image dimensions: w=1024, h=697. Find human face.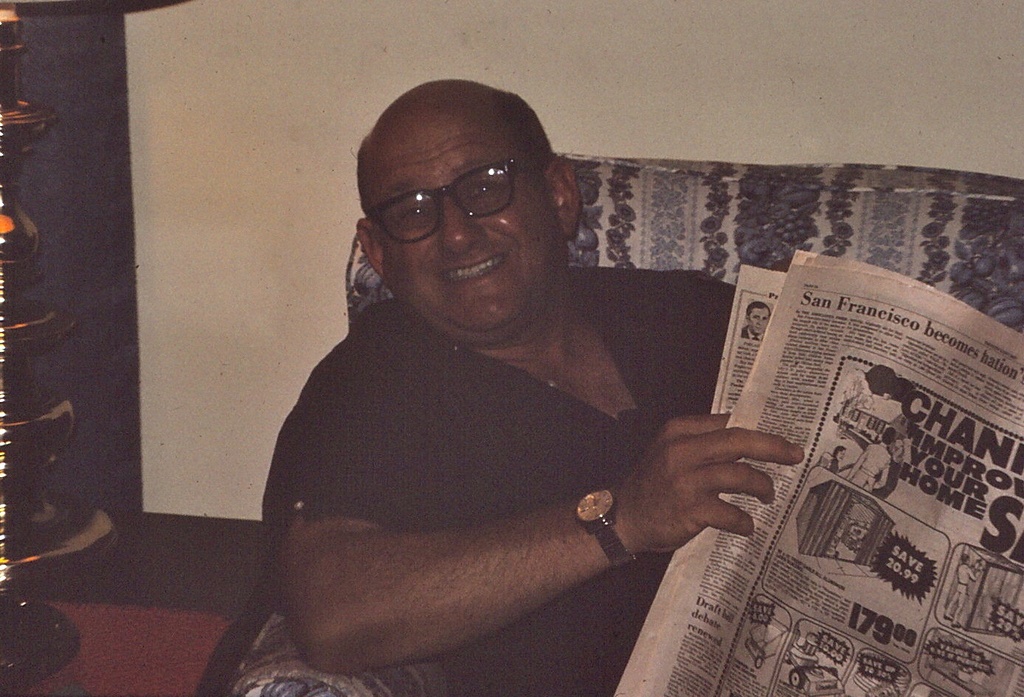
[left=748, top=306, right=769, bottom=339].
